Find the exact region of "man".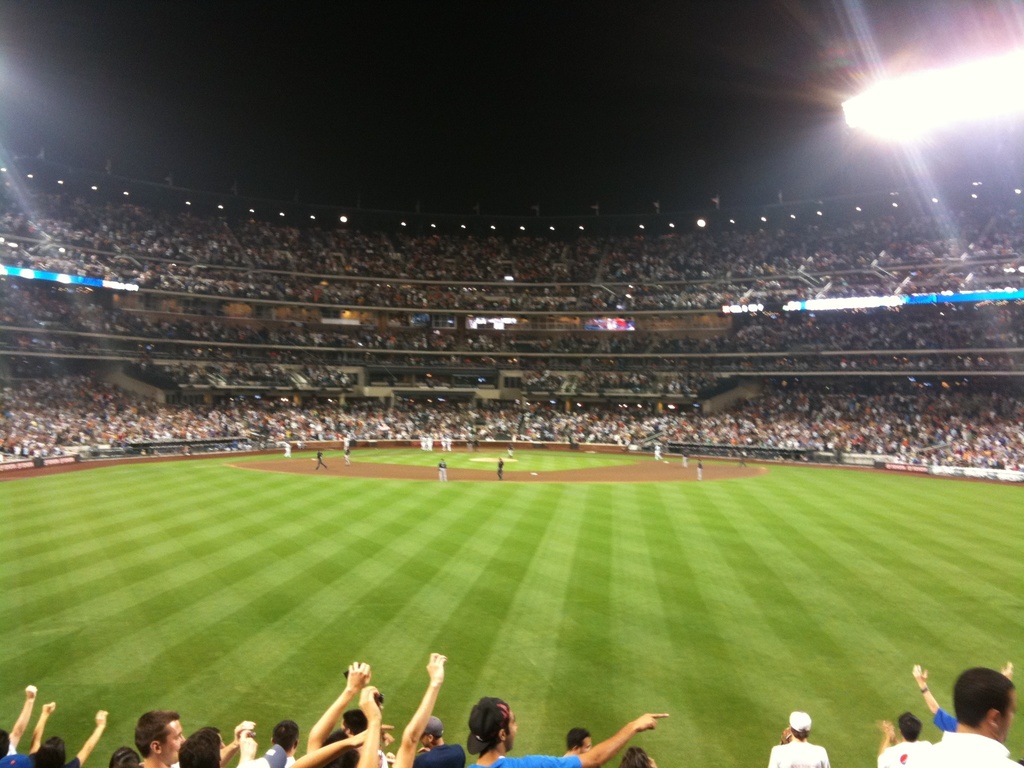
Exact region: [left=340, top=703, right=396, bottom=767].
